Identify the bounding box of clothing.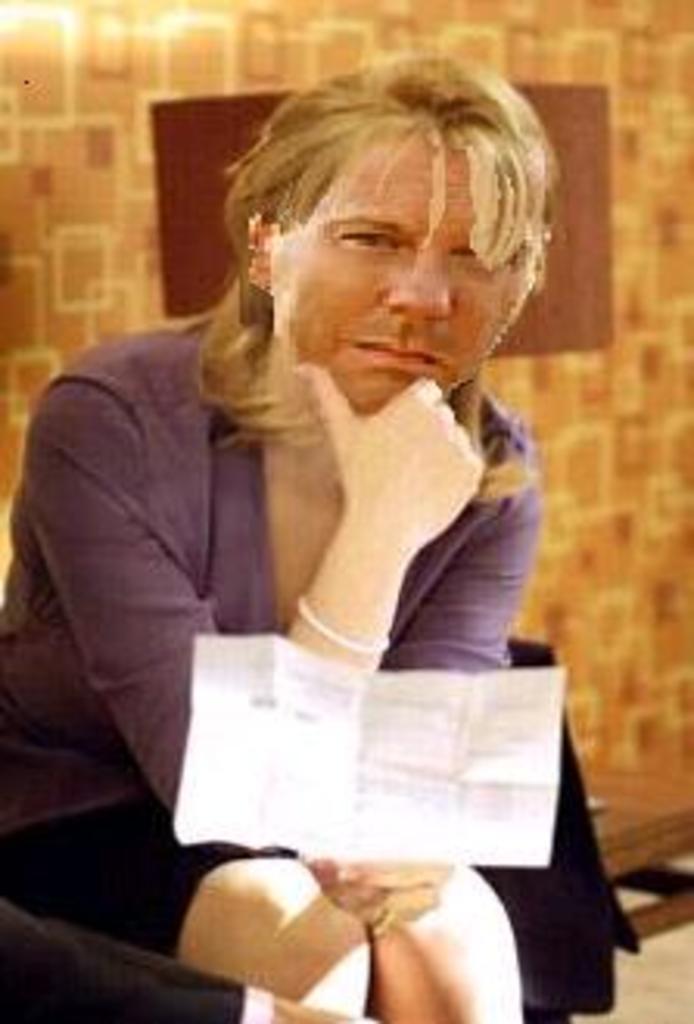
bbox=[0, 283, 548, 984].
